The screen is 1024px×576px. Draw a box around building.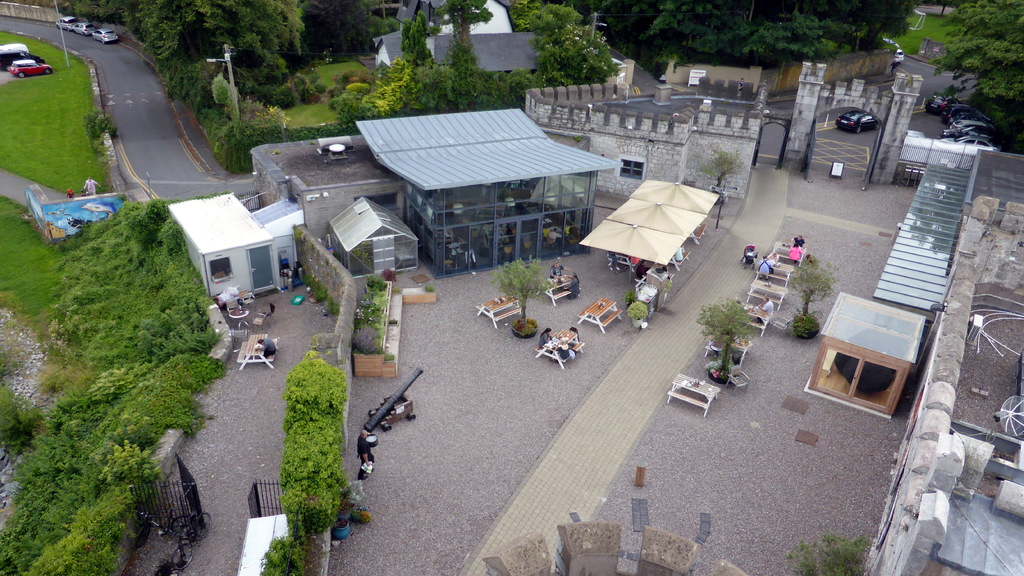
bbox=(863, 195, 1023, 575).
